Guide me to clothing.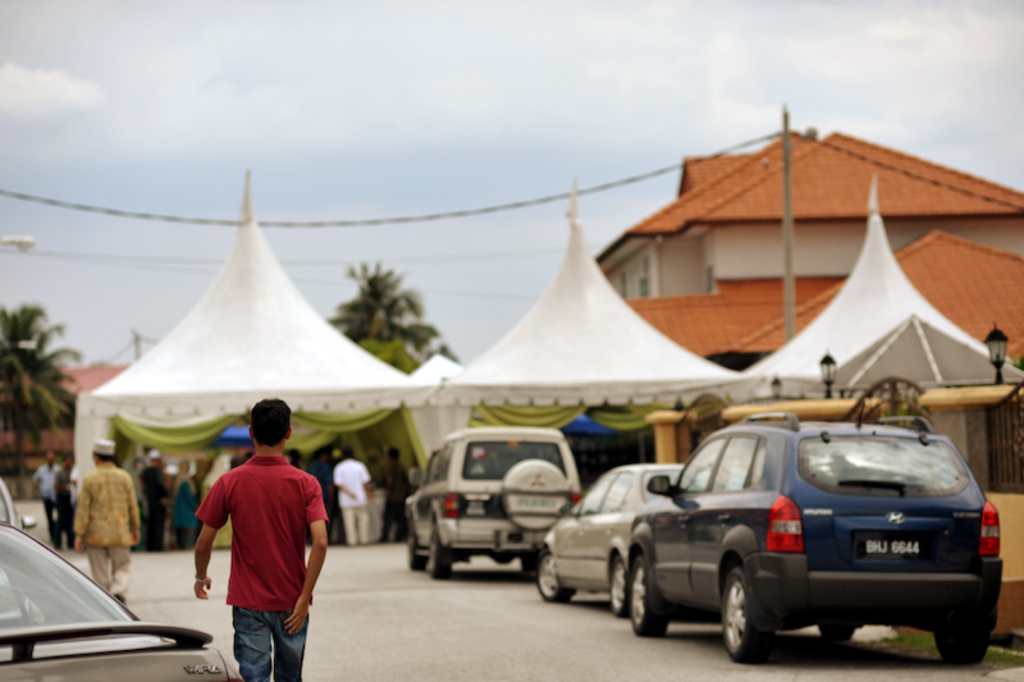
Guidance: 70,464,134,609.
